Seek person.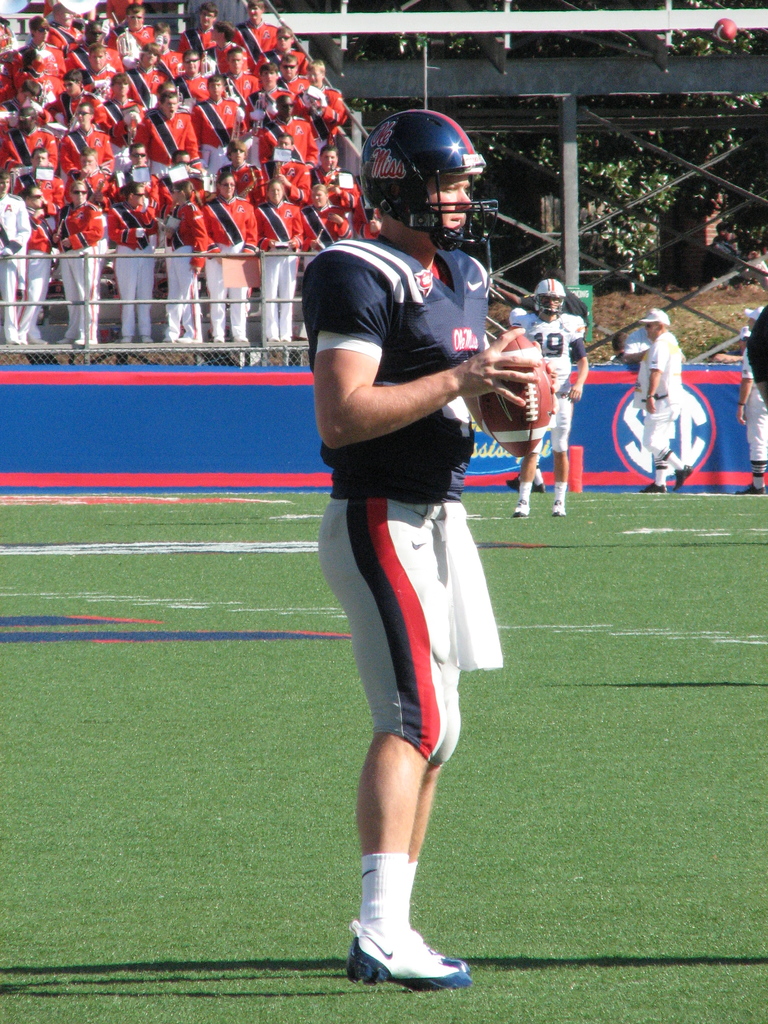
639/301/688/492.
